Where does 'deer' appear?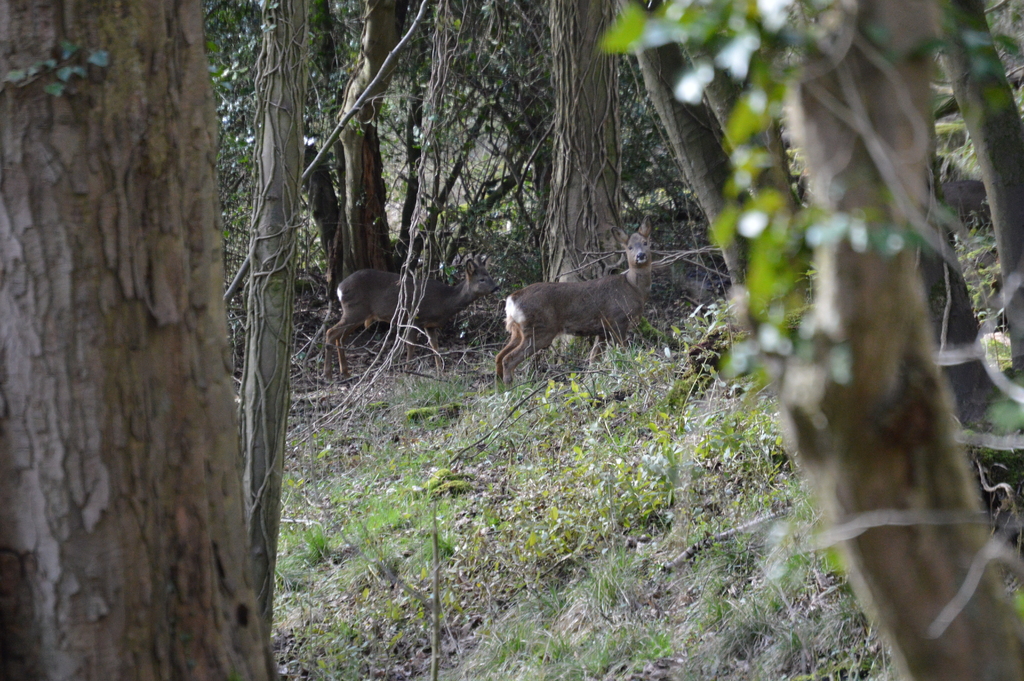
Appears at 326,267,506,381.
